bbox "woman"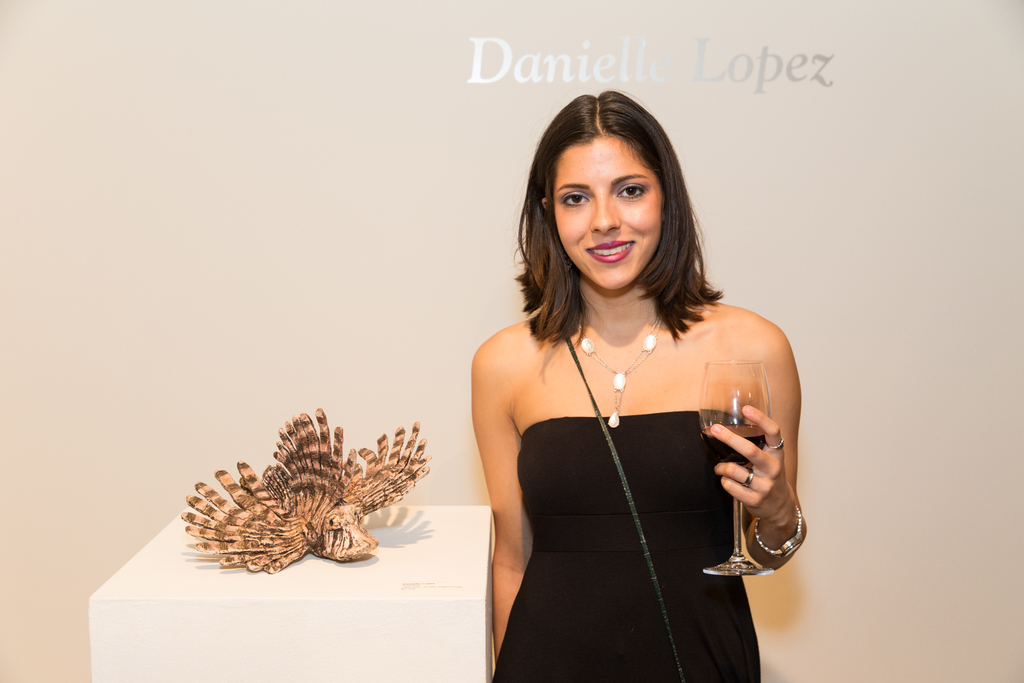
x1=442, y1=87, x2=796, y2=682
